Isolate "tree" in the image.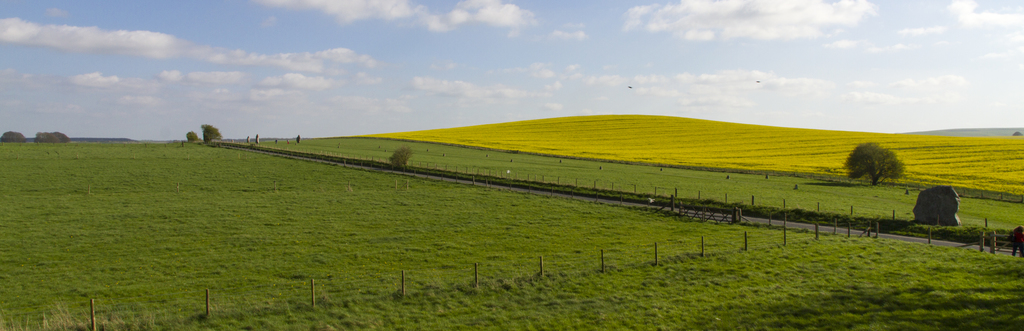
Isolated region: bbox=[35, 128, 70, 144].
